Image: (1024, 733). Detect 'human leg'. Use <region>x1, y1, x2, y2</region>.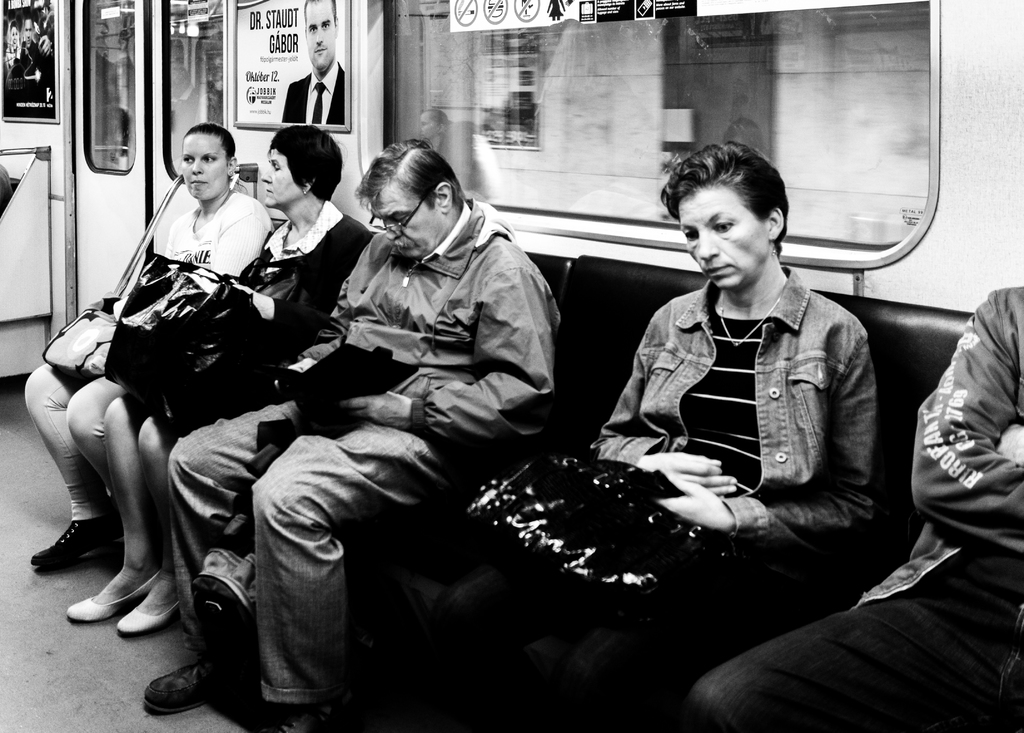
<region>259, 423, 456, 732</region>.
